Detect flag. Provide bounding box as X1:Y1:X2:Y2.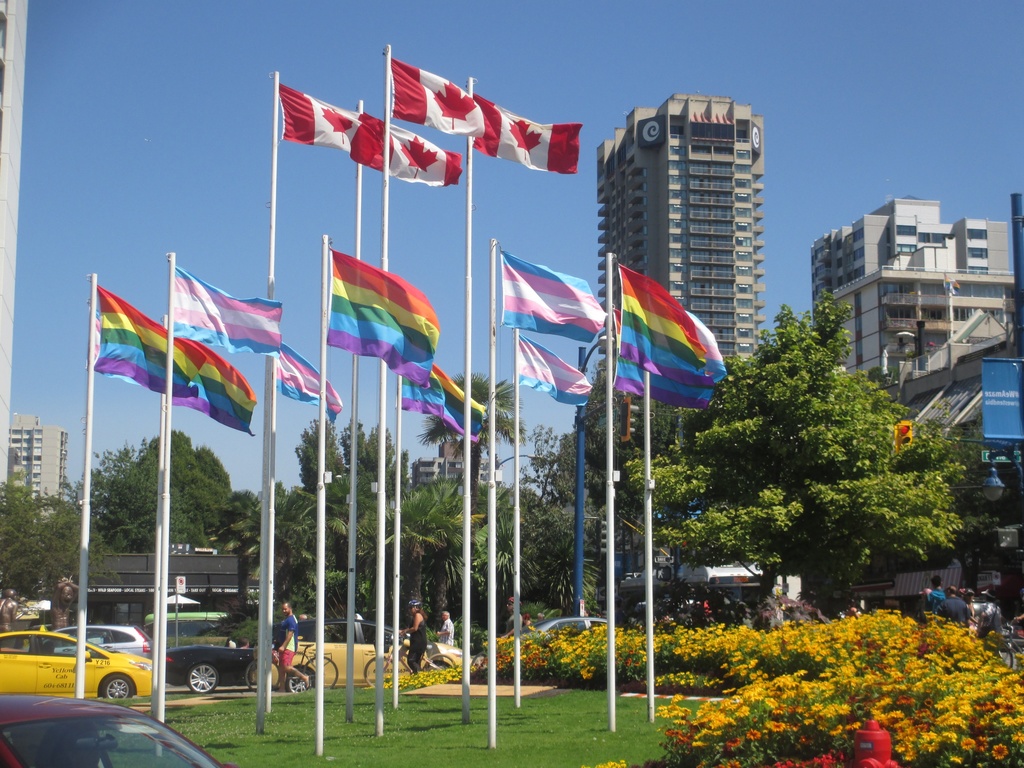
468:95:586:173.
